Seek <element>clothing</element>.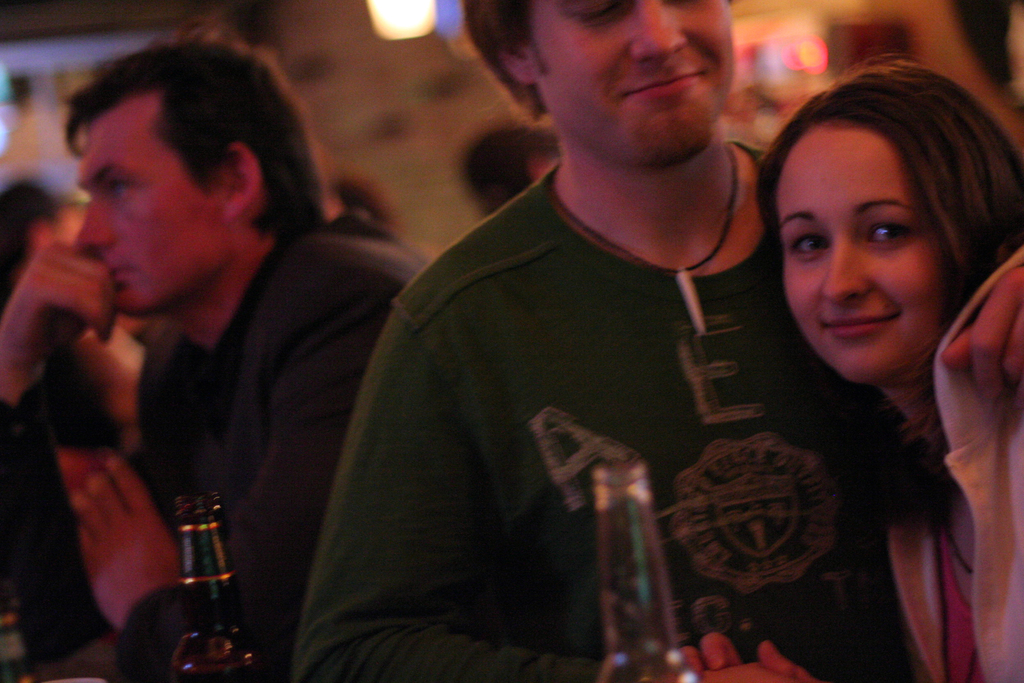
left=856, top=242, right=1023, bottom=682.
